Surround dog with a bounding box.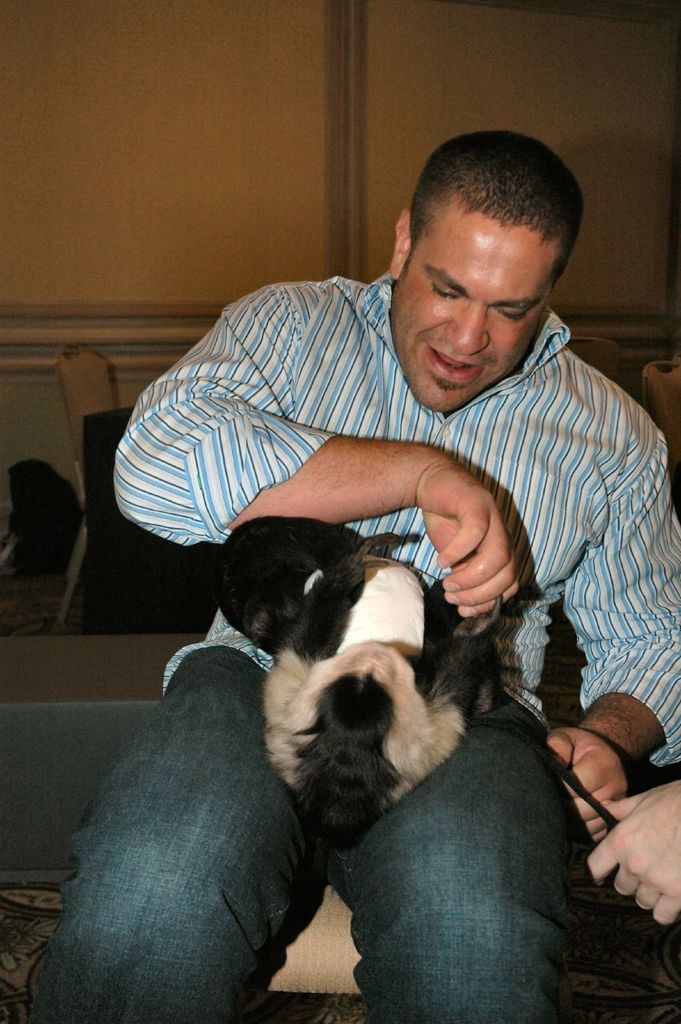
(213, 510, 503, 856).
